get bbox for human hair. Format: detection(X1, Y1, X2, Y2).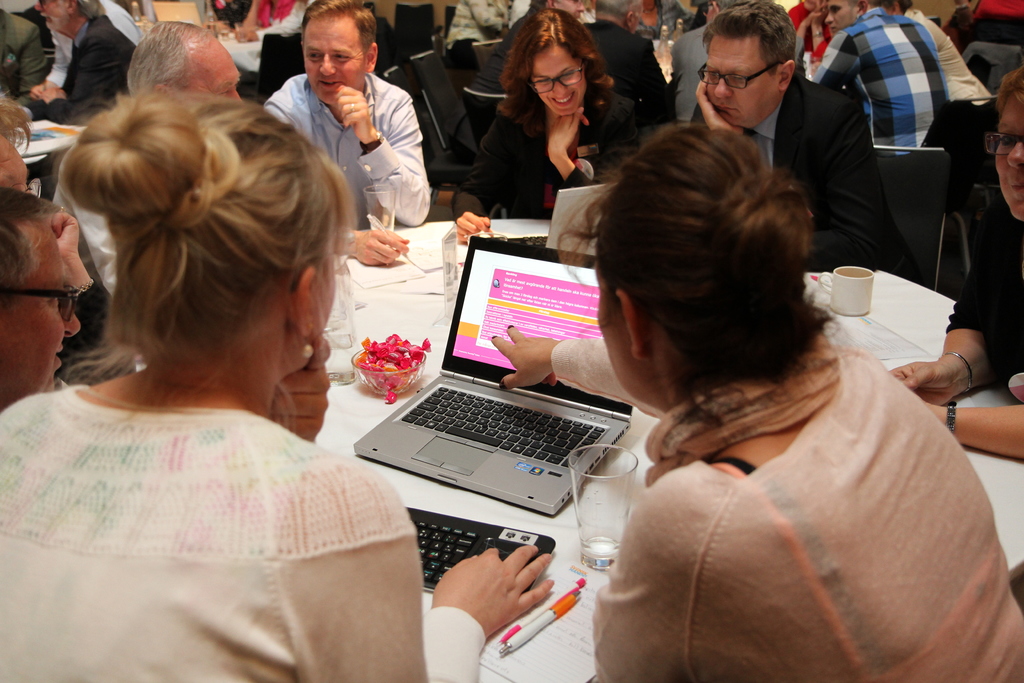
detection(841, 0, 863, 6).
